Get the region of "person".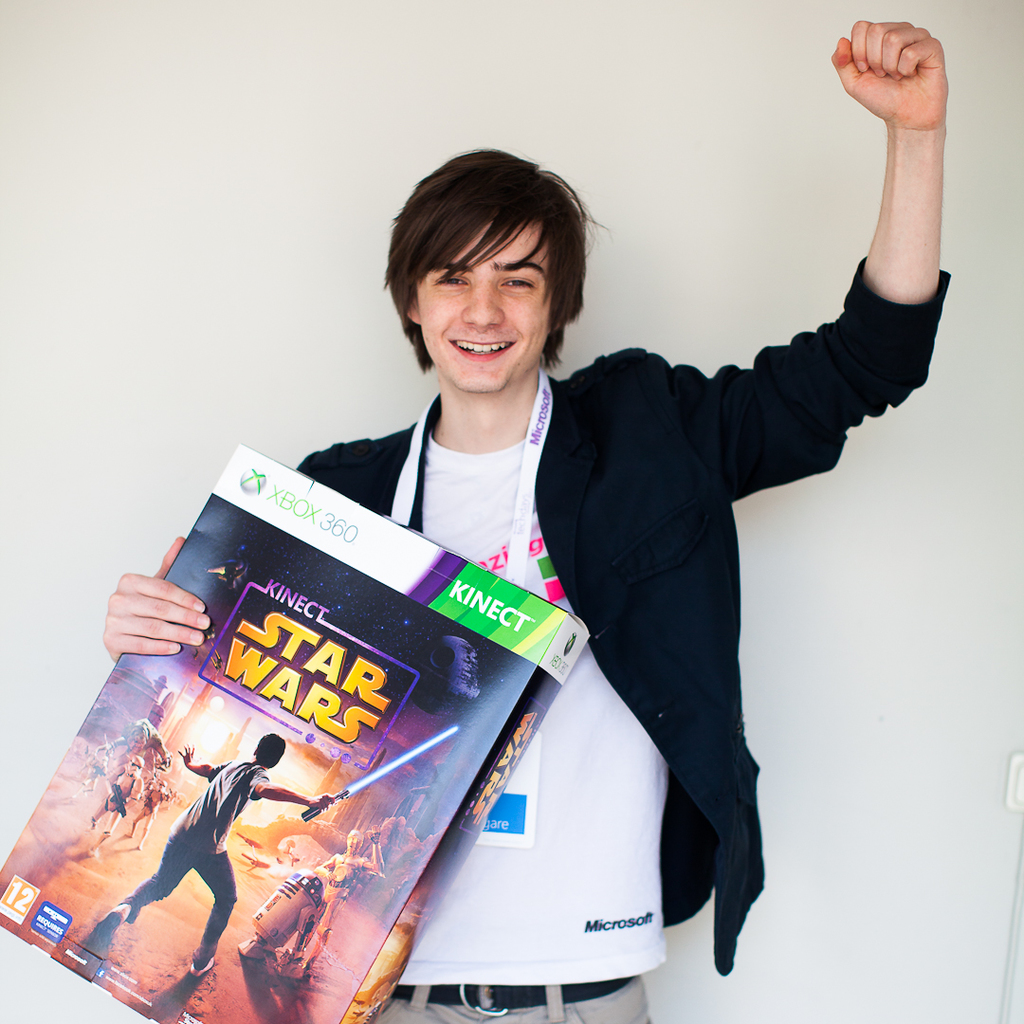
{"x1": 87, "y1": 23, "x2": 958, "y2": 1023}.
